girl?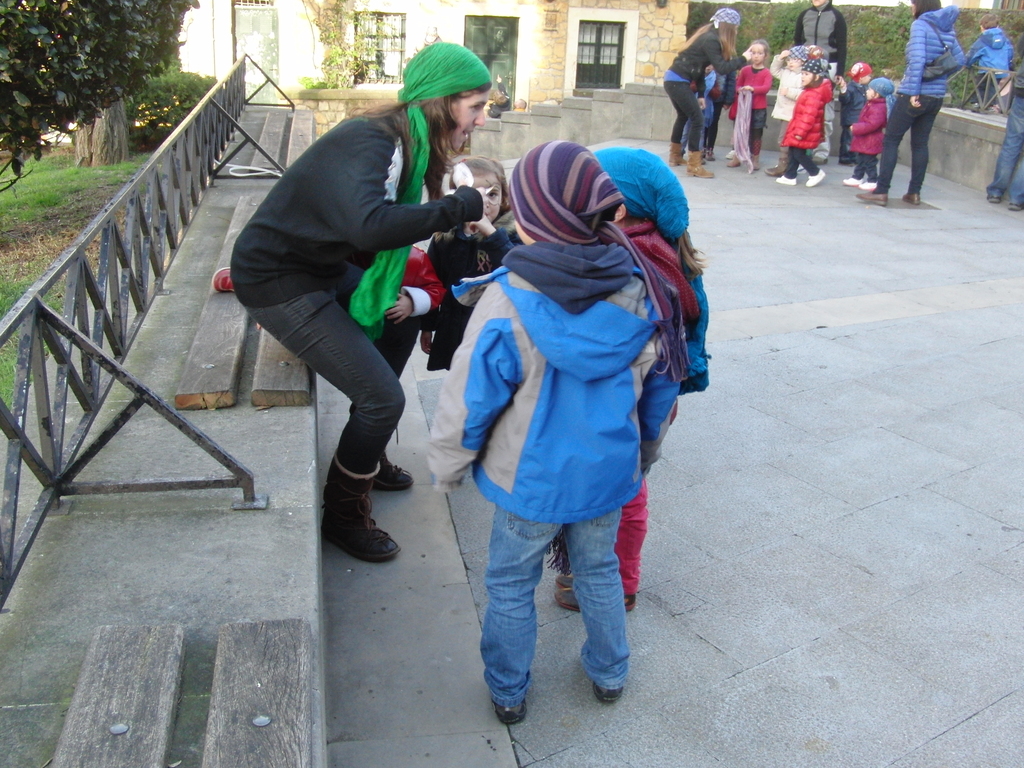
[left=227, top=44, right=495, bottom=554]
